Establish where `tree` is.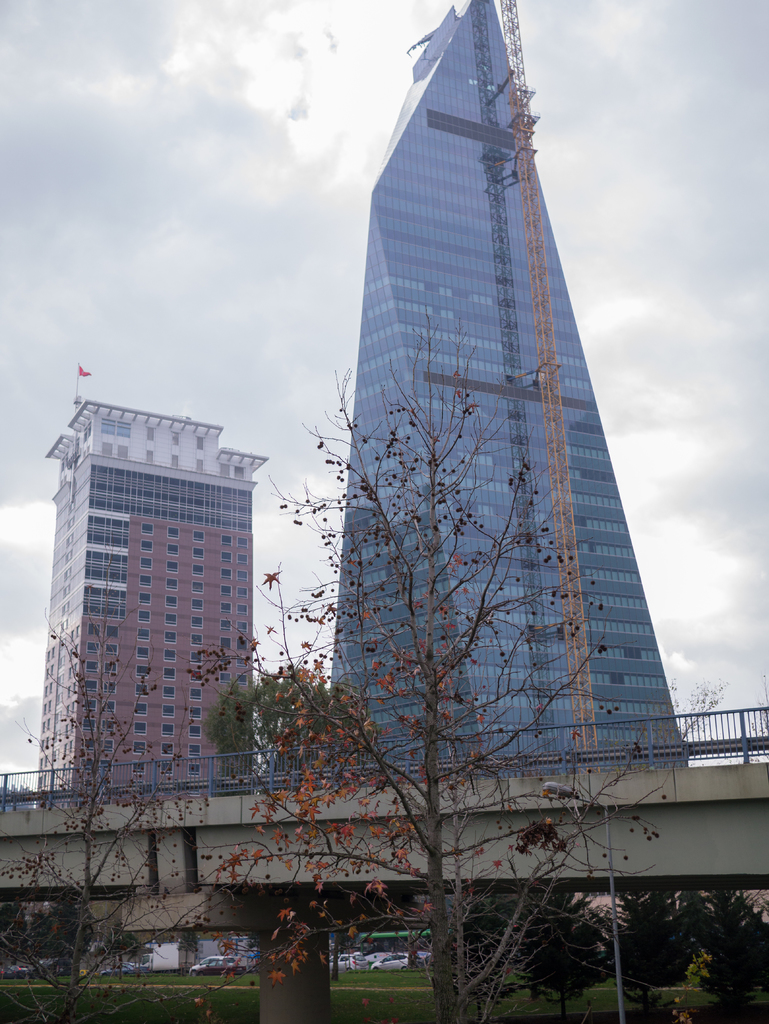
Established at select_region(683, 884, 768, 1023).
